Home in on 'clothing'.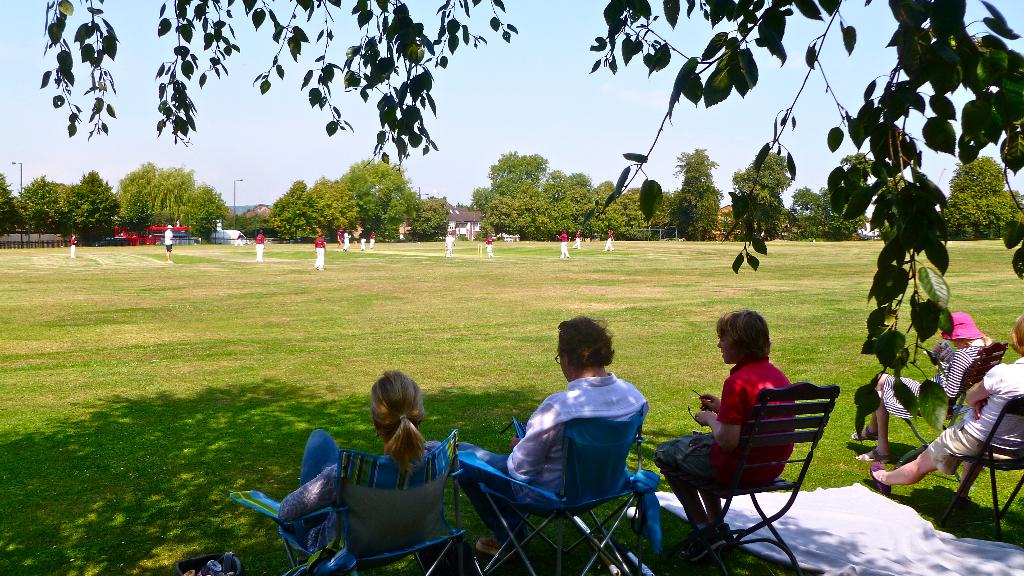
Homed in at x1=926 y1=355 x2=1023 y2=475.
